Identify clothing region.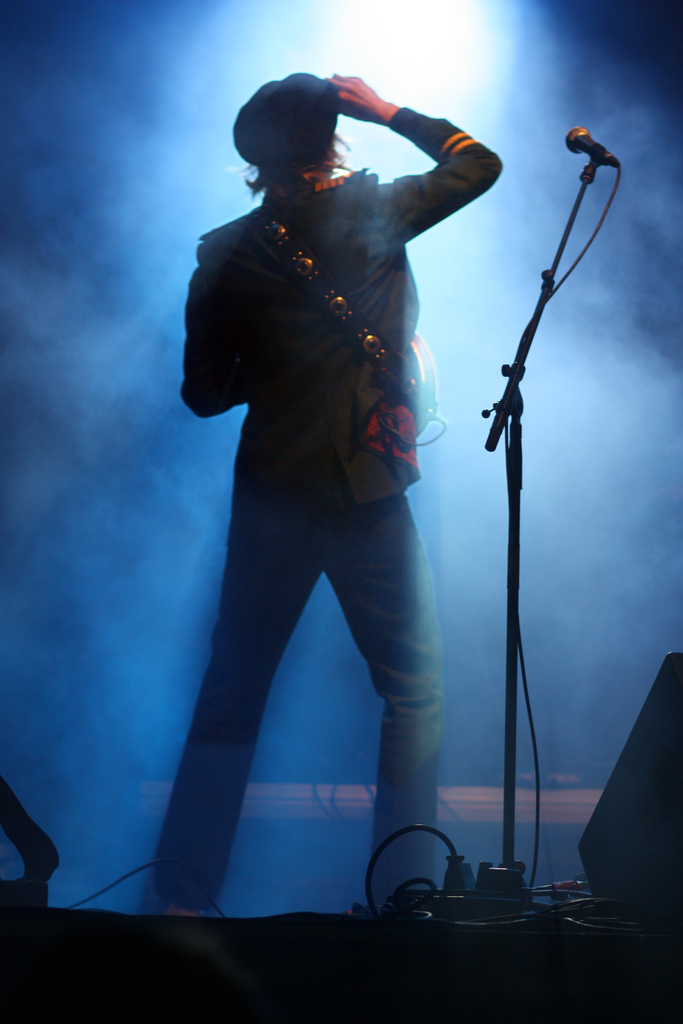
Region: 166/136/486/764.
